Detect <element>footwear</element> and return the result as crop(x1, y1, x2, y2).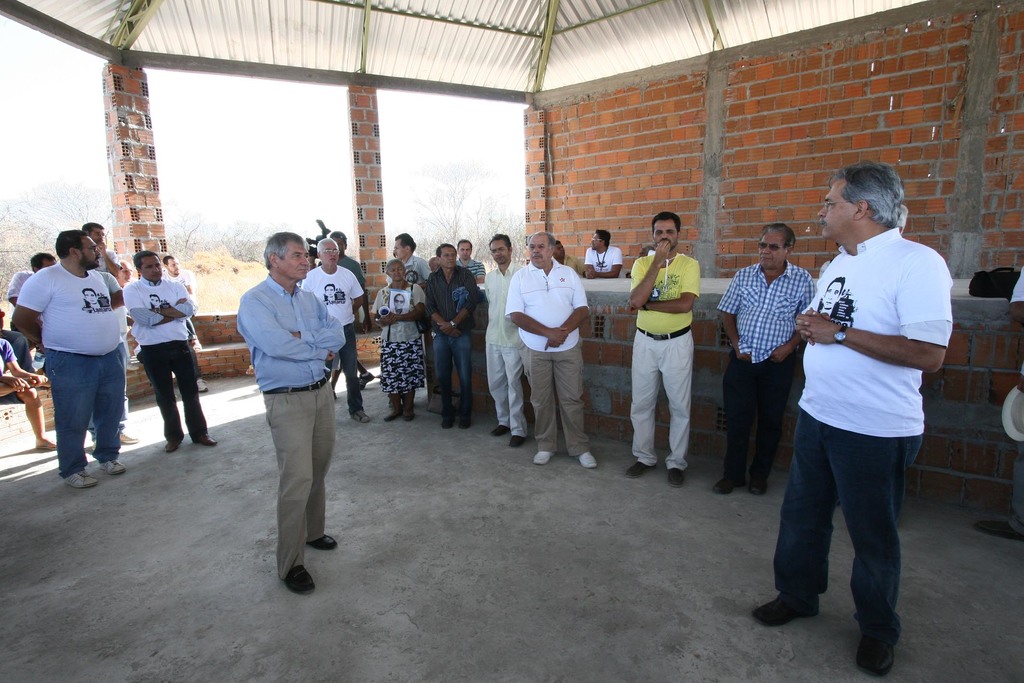
crop(356, 372, 376, 391).
